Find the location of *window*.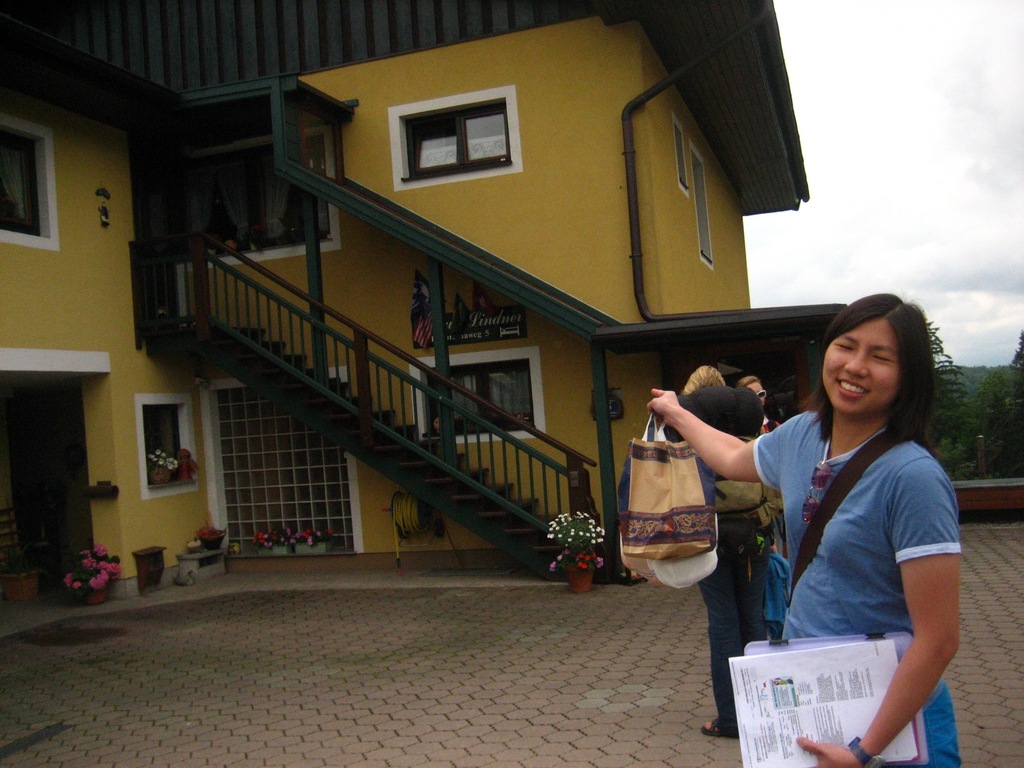
Location: rect(693, 141, 716, 268).
